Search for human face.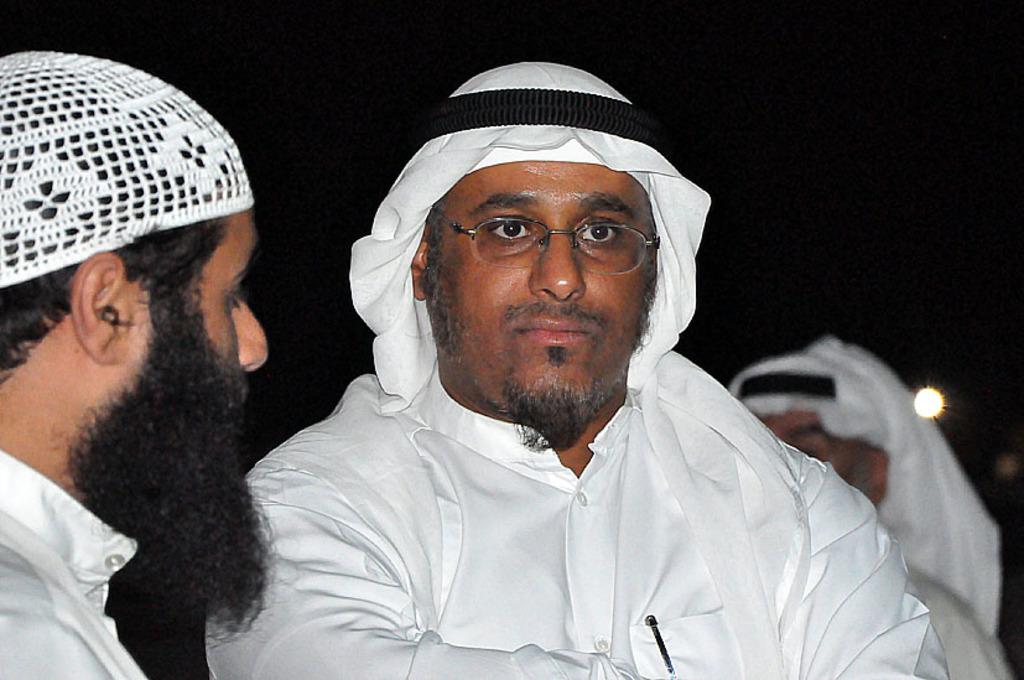
Found at [124,217,265,373].
